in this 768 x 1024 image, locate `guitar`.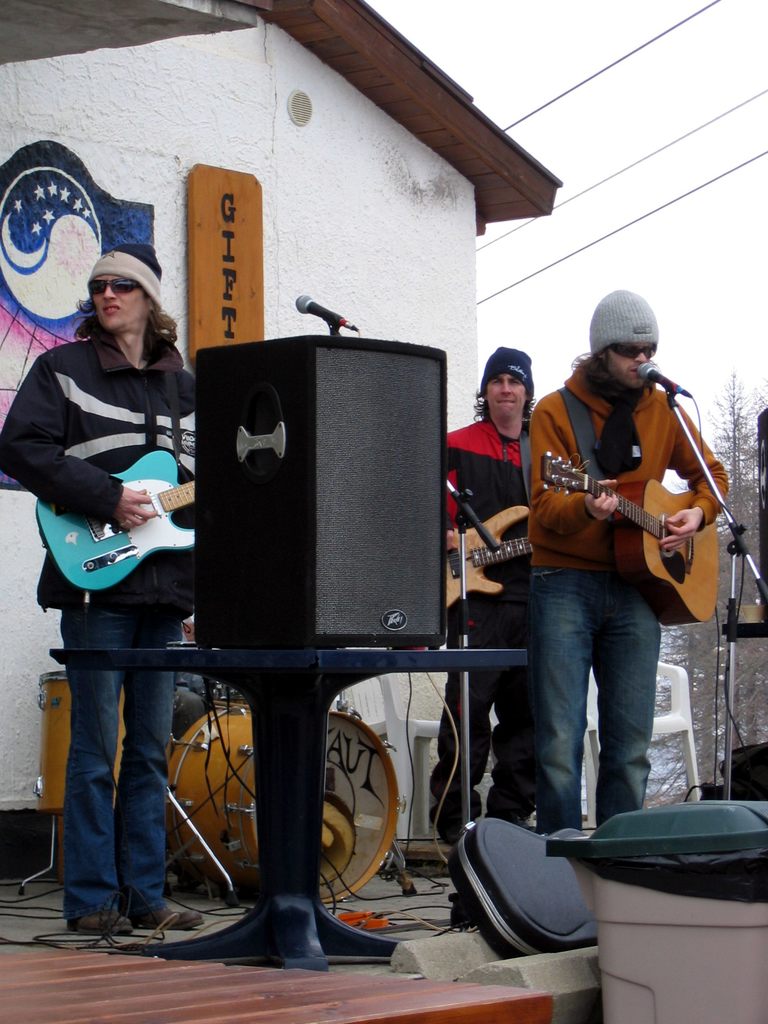
Bounding box: select_region(443, 500, 539, 603).
